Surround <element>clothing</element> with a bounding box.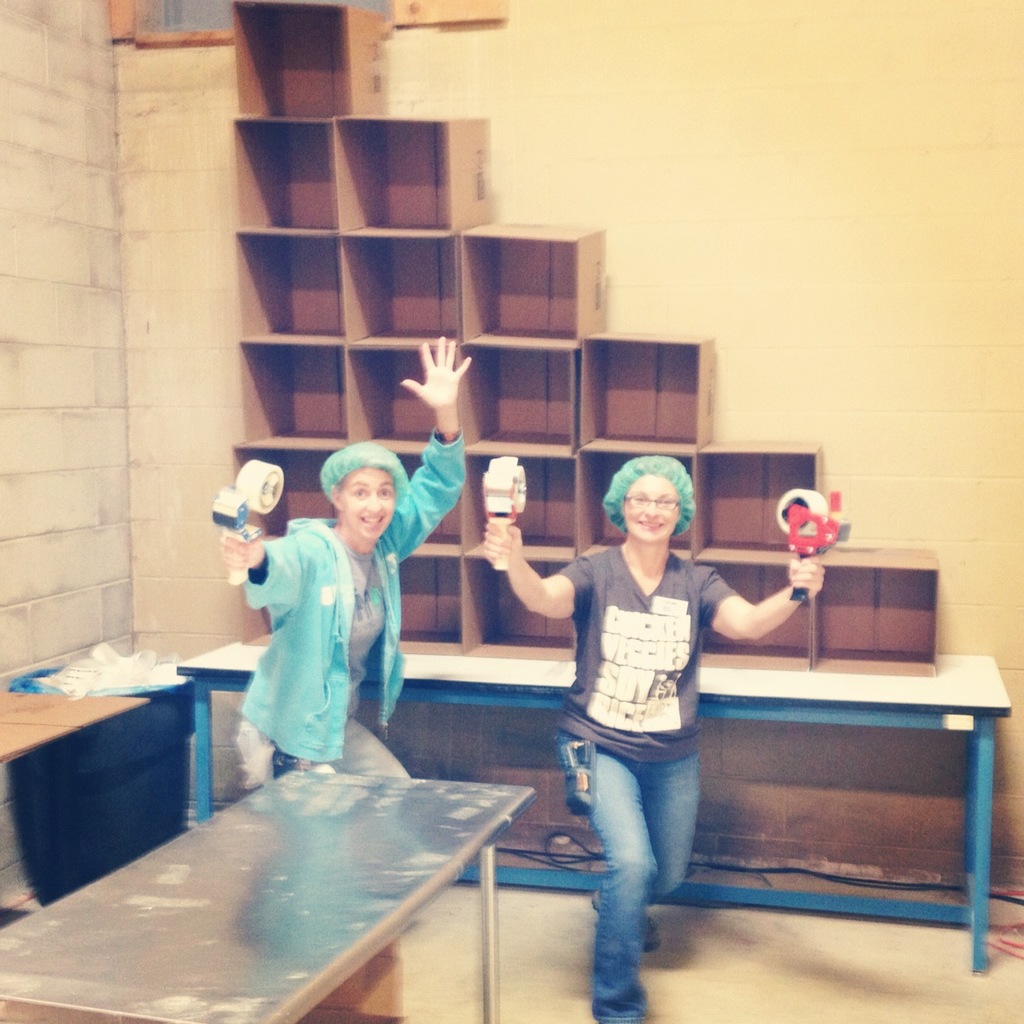
region(558, 541, 740, 1018).
